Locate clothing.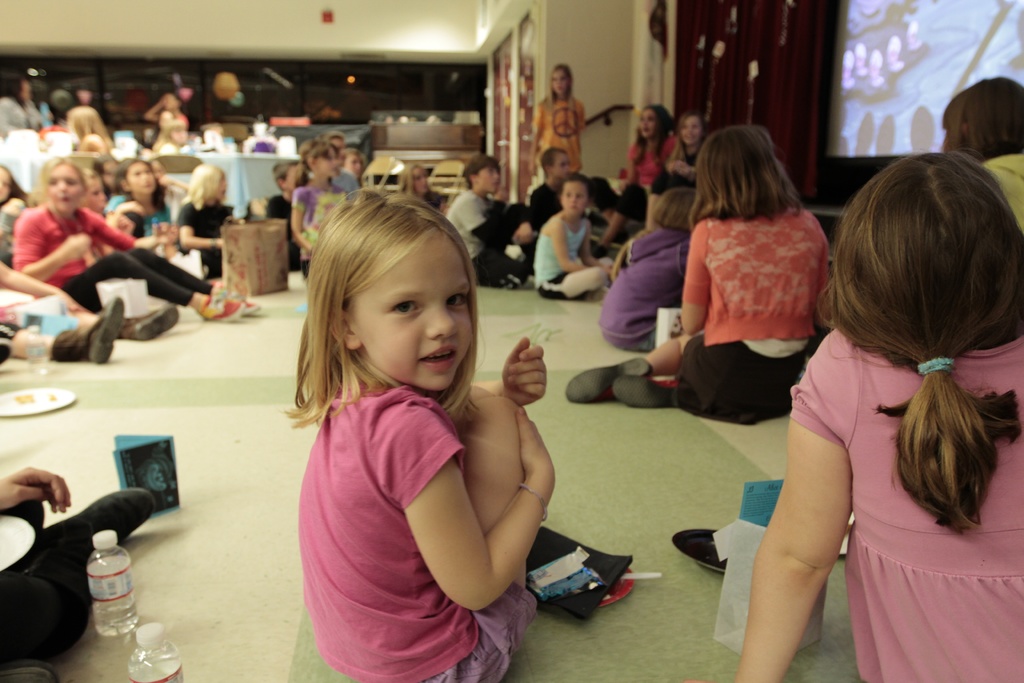
Bounding box: <bbox>792, 320, 1023, 682</bbox>.
